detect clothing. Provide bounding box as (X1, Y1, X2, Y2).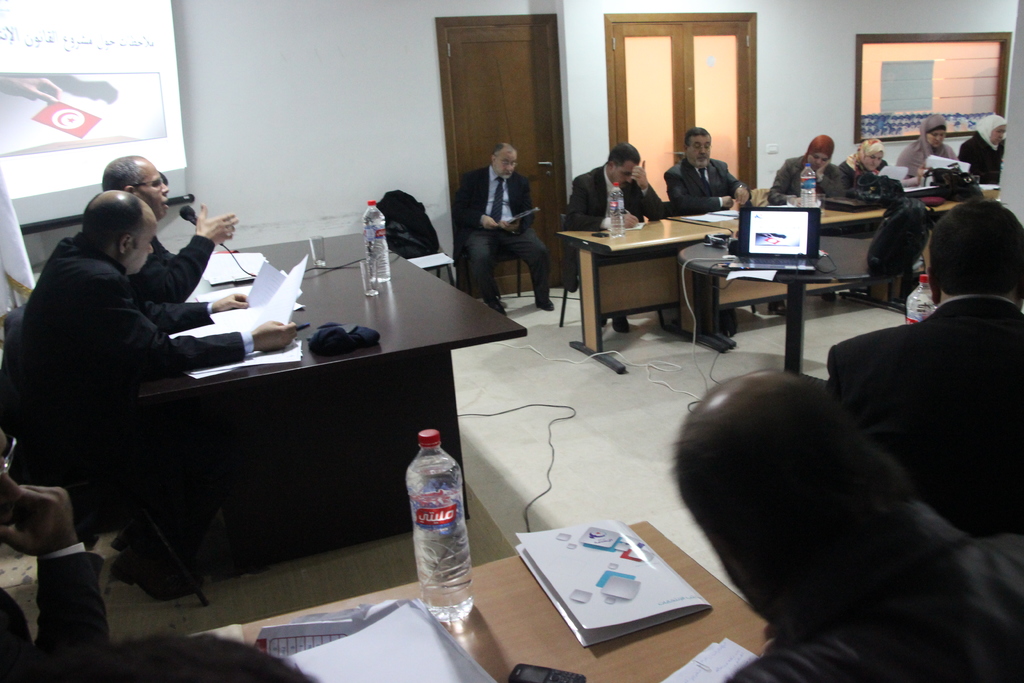
(897, 111, 962, 185).
